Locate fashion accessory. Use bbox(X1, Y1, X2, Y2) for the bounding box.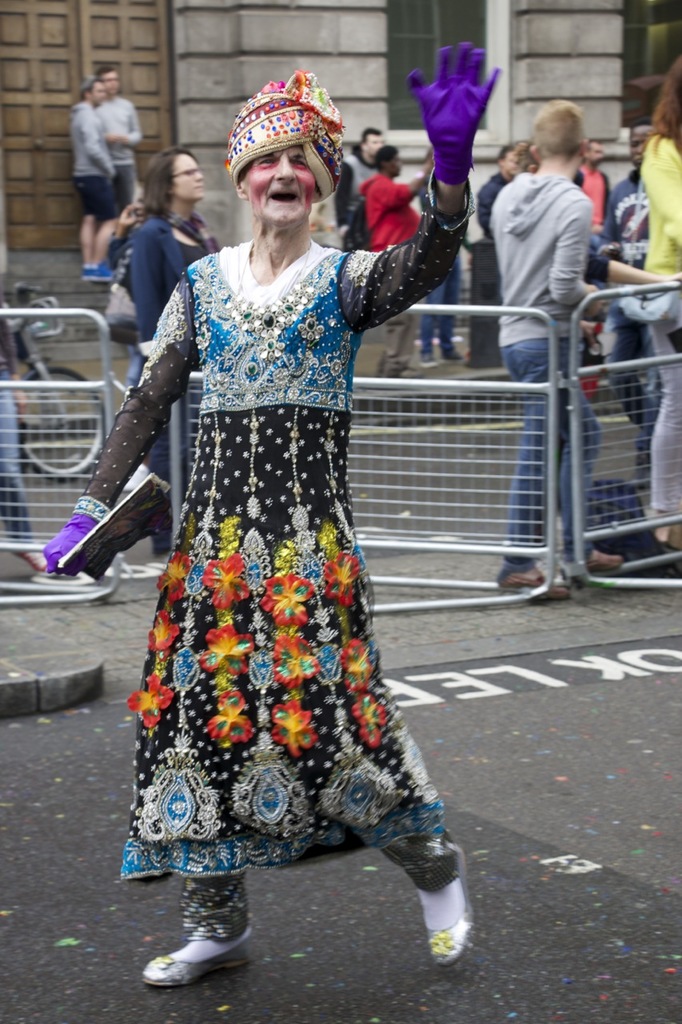
bbox(493, 566, 574, 600).
